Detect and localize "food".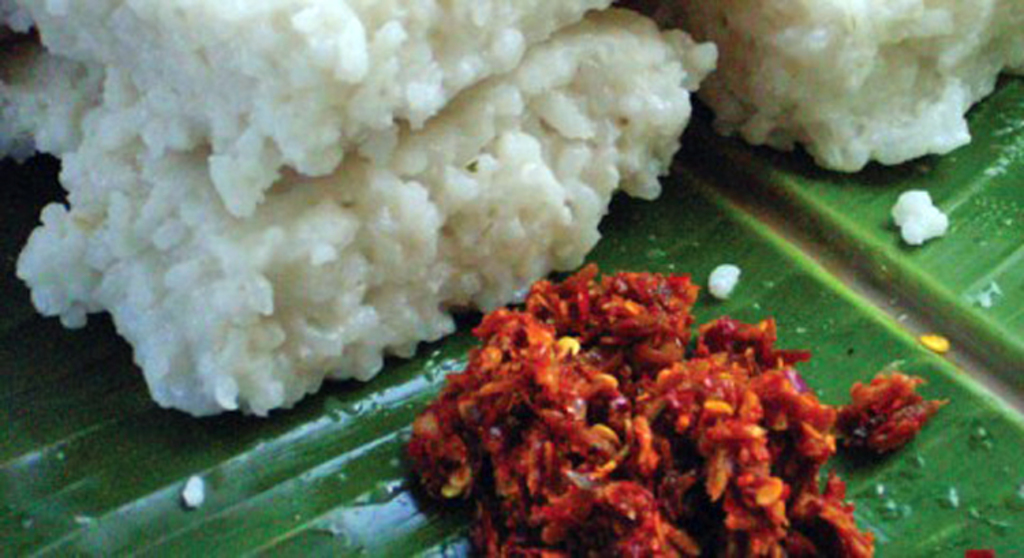
Localized at 651, 0, 1023, 172.
